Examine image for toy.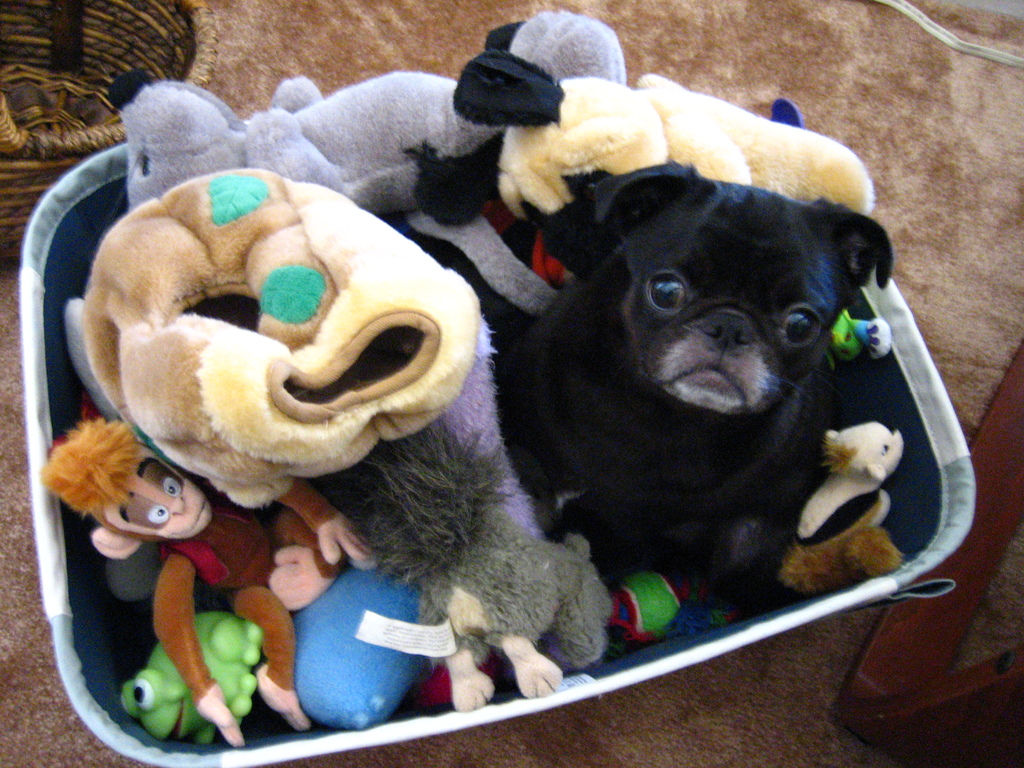
Examination result: bbox=(79, 166, 495, 495).
